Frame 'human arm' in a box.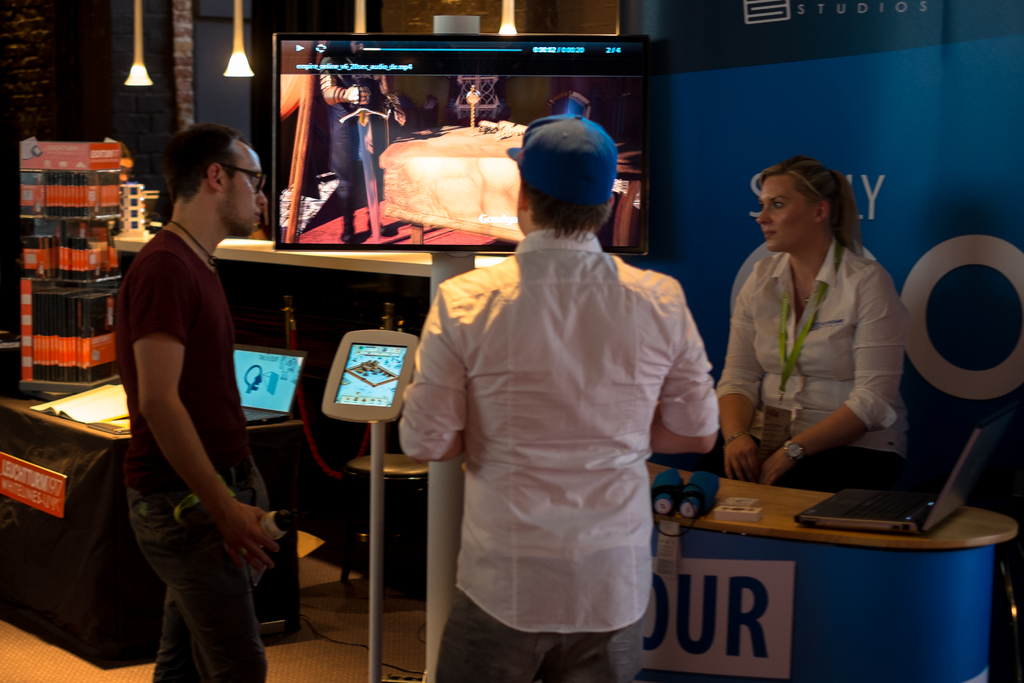
708, 278, 769, 488.
